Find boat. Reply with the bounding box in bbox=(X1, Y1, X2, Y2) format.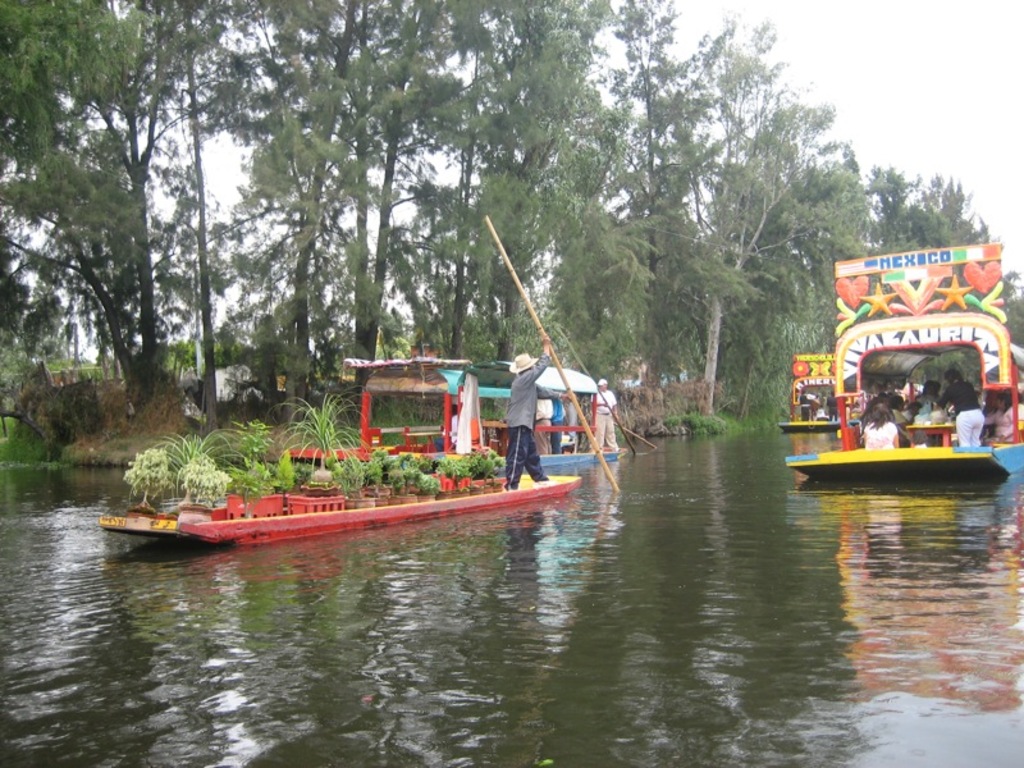
bbox=(777, 348, 835, 431).
